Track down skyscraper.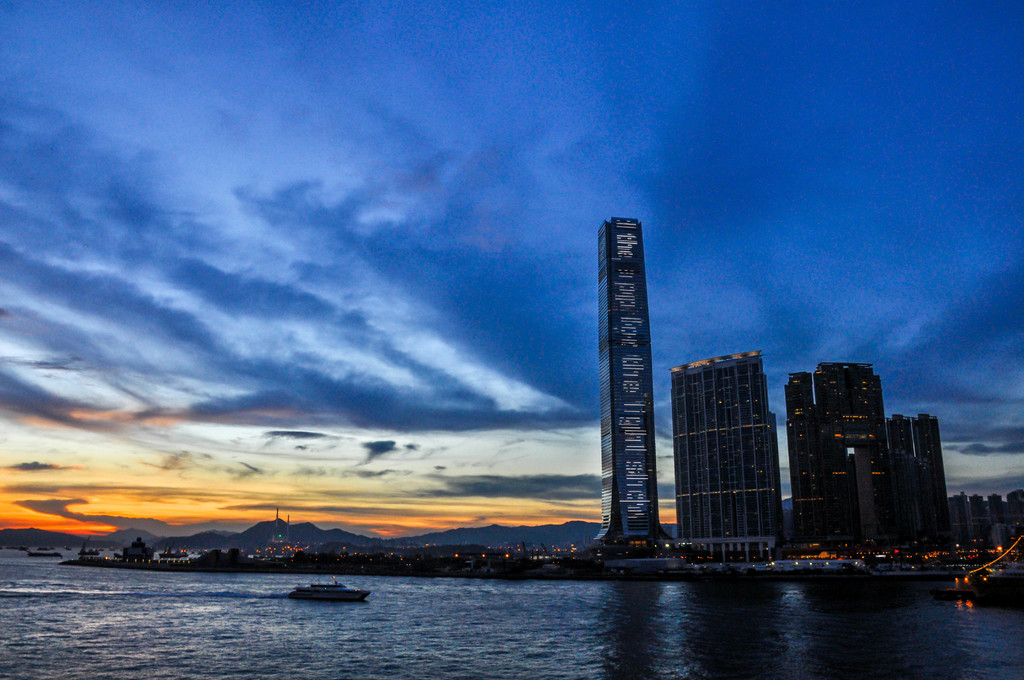
Tracked to [655, 353, 780, 562].
